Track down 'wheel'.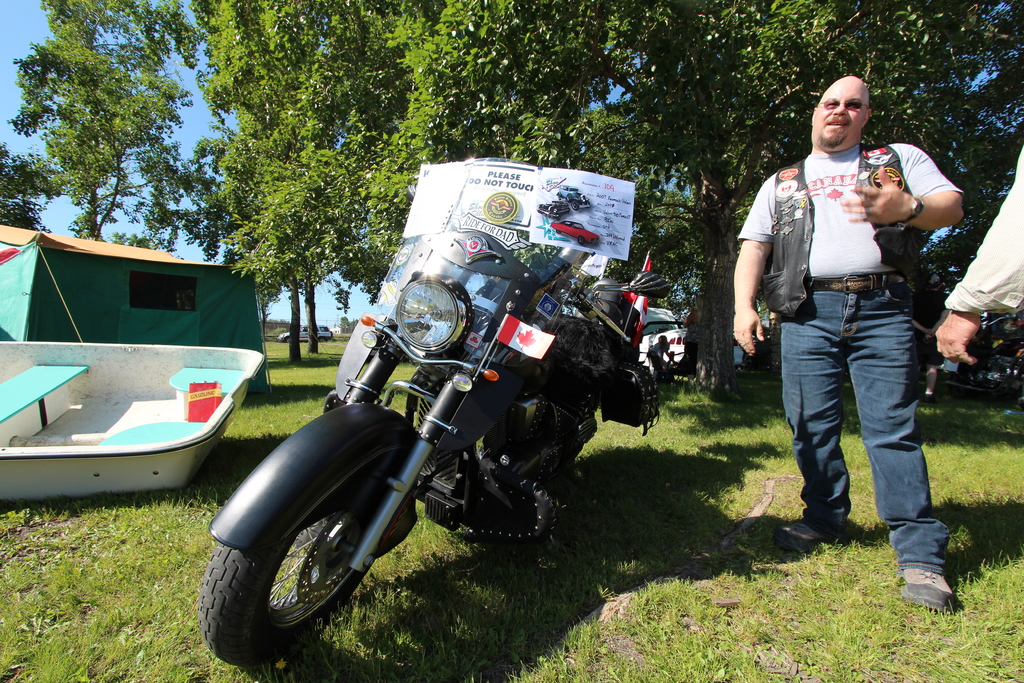
Tracked to [left=565, top=196, right=570, bottom=201].
